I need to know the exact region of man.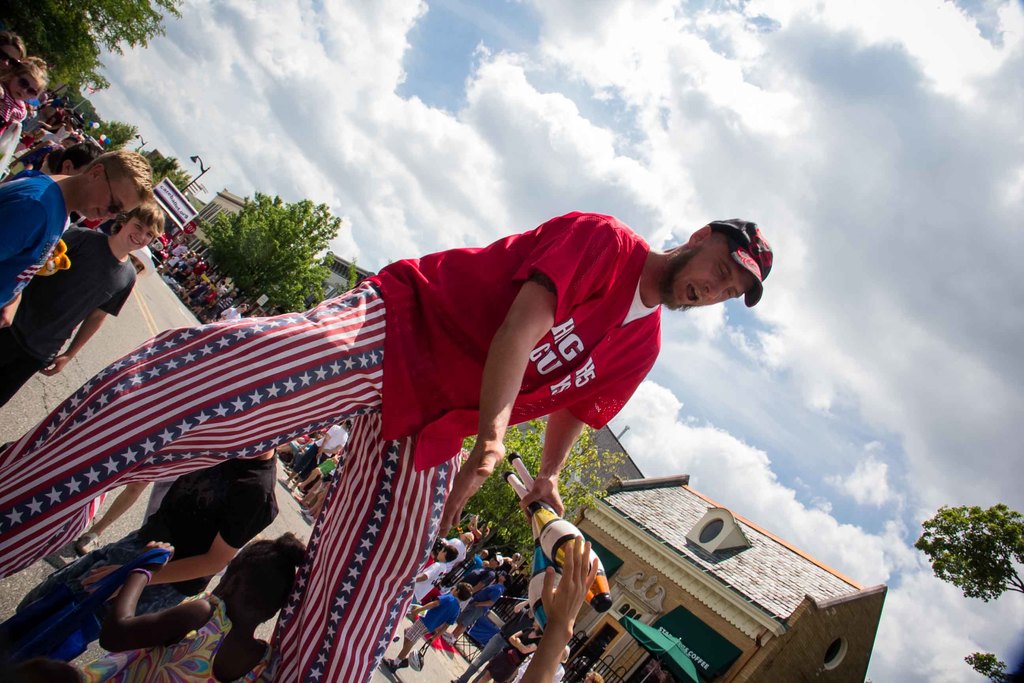
Region: Rect(68, 195, 753, 656).
